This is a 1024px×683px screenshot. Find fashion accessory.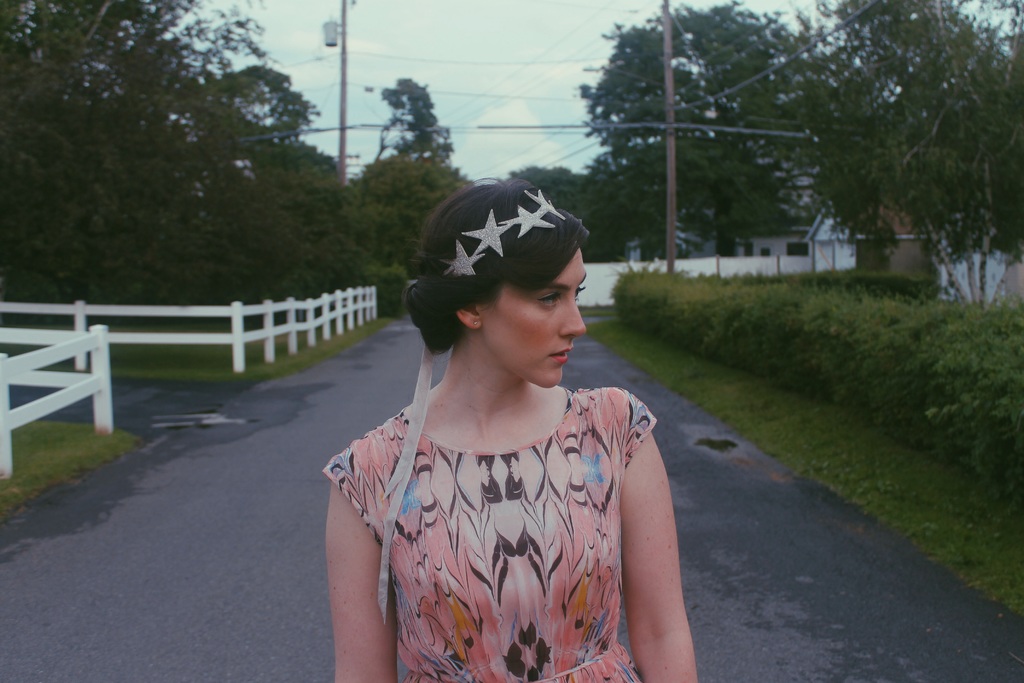
Bounding box: l=443, t=185, r=568, b=277.
